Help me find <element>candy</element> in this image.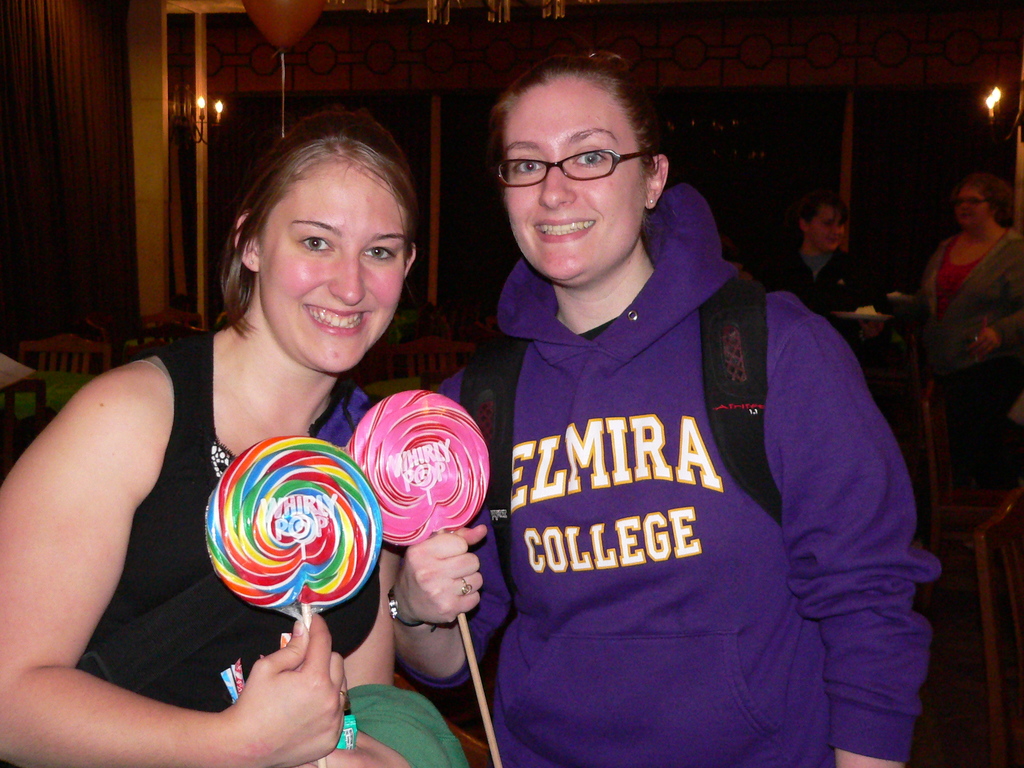
Found it: {"left": 347, "top": 383, "right": 490, "bottom": 547}.
